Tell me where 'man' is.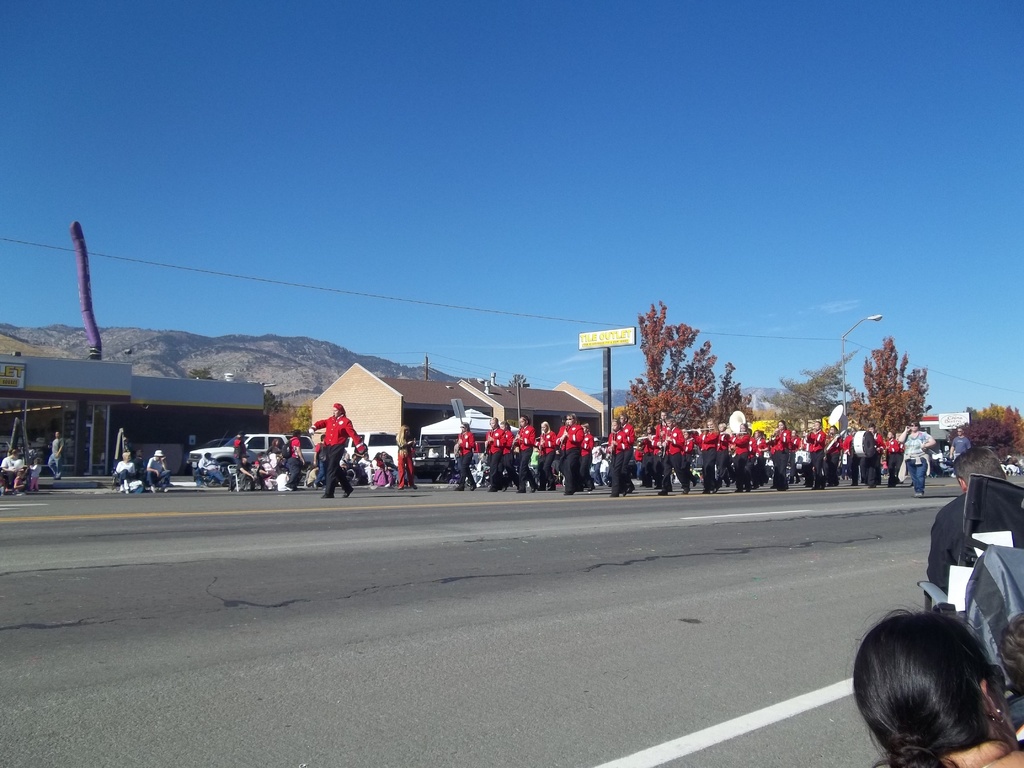
'man' is at [870, 421, 878, 488].
